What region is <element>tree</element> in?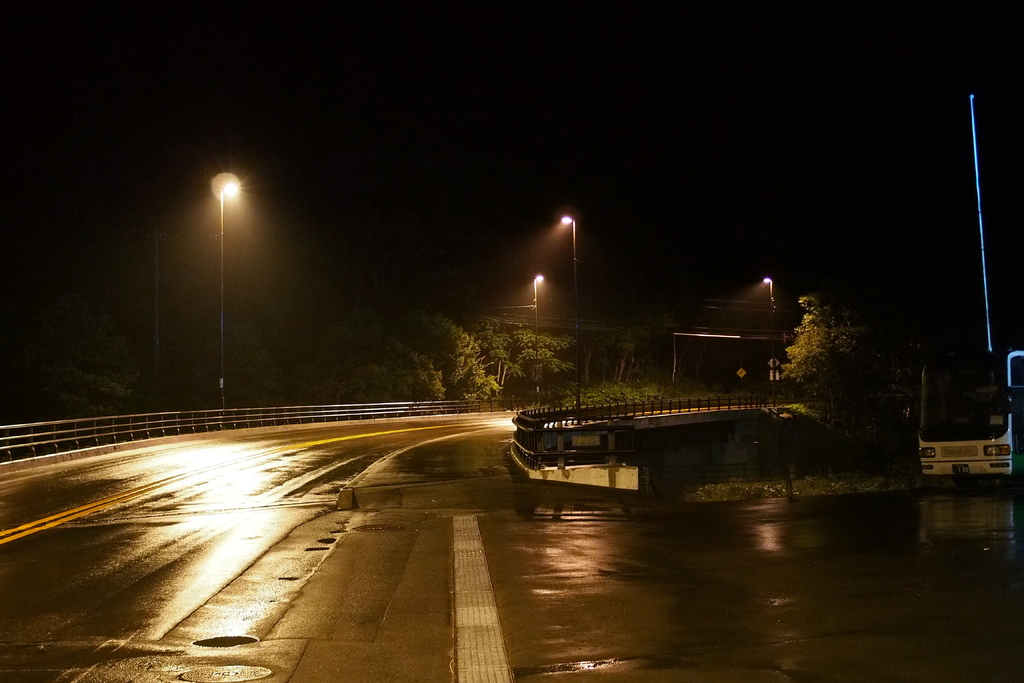
<box>440,309,576,407</box>.
